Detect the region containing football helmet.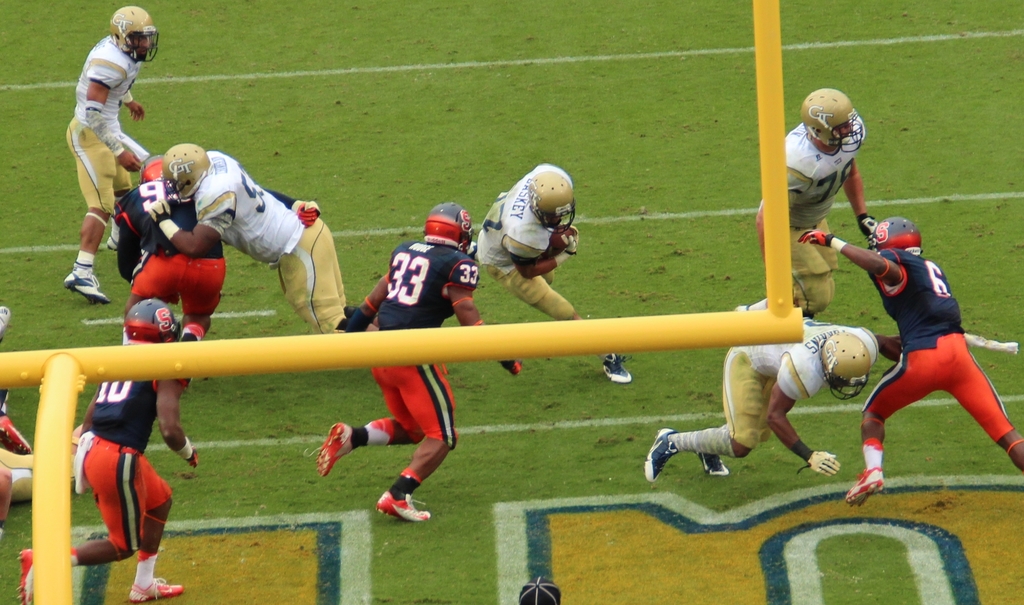
bbox=[161, 140, 212, 203].
